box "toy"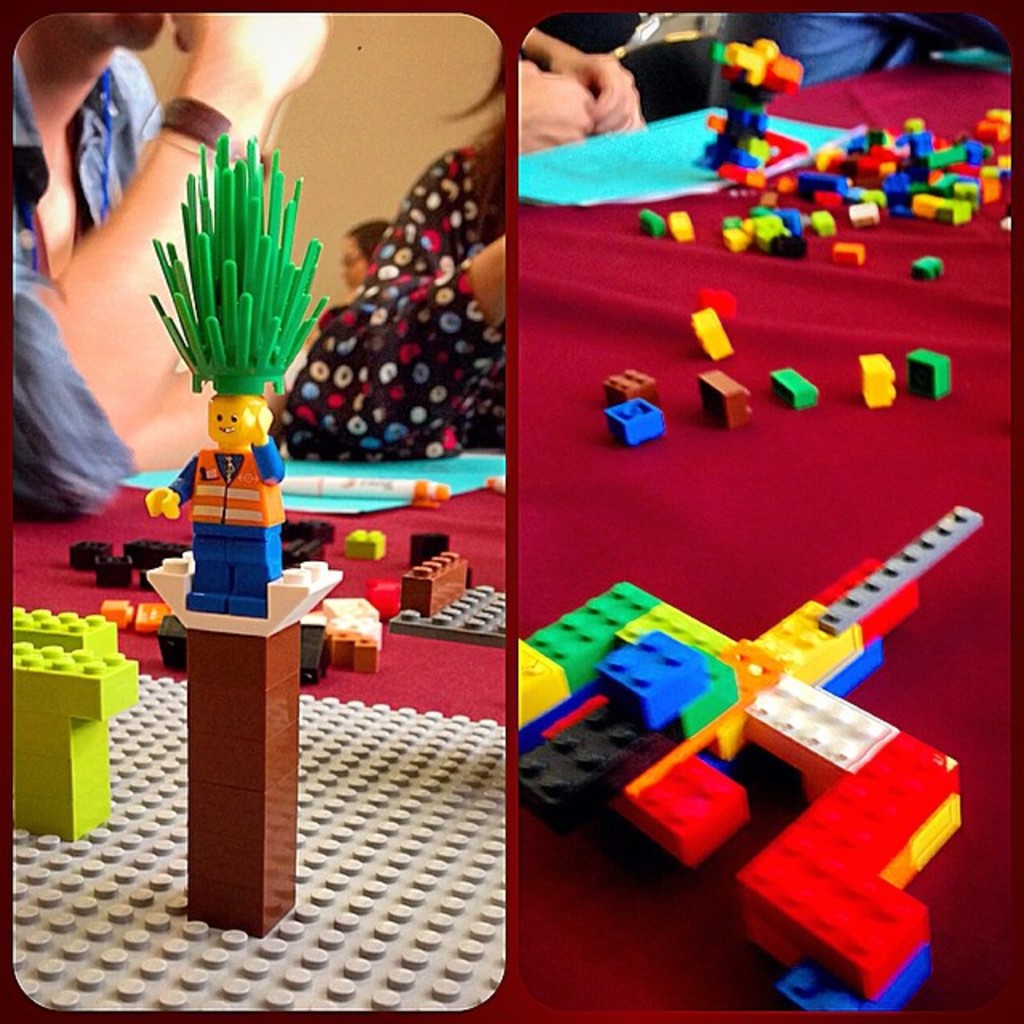
BBox(349, 522, 390, 558)
